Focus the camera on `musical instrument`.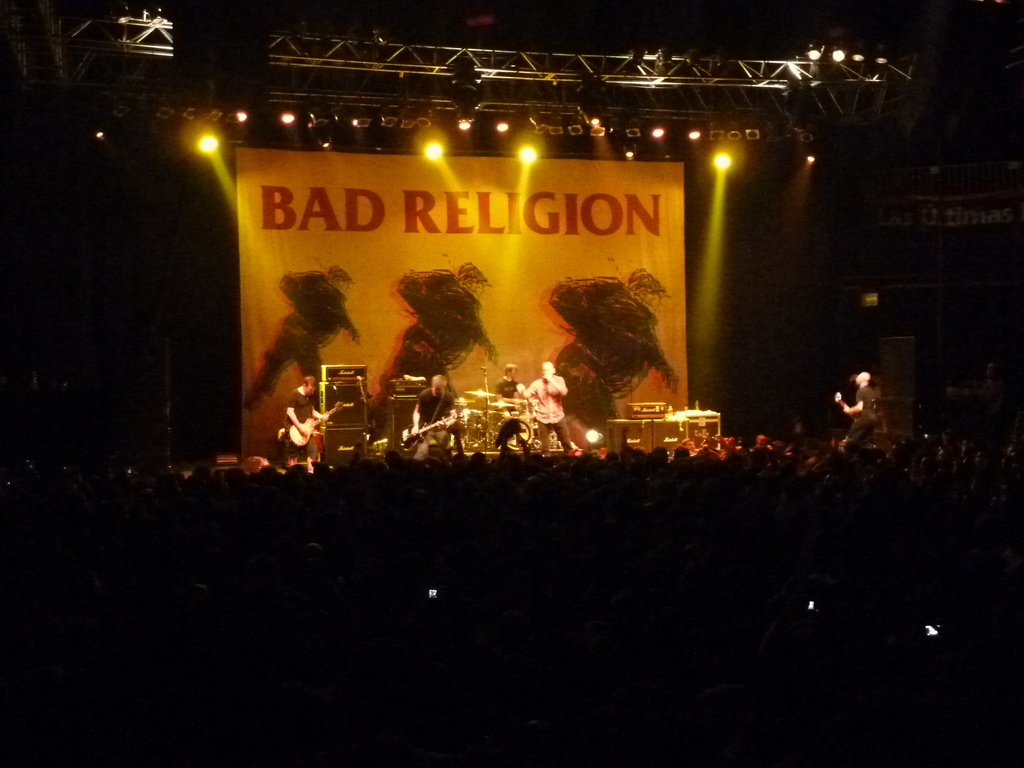
Focus region: (left=289, top=401, right=345, bottom=447).
